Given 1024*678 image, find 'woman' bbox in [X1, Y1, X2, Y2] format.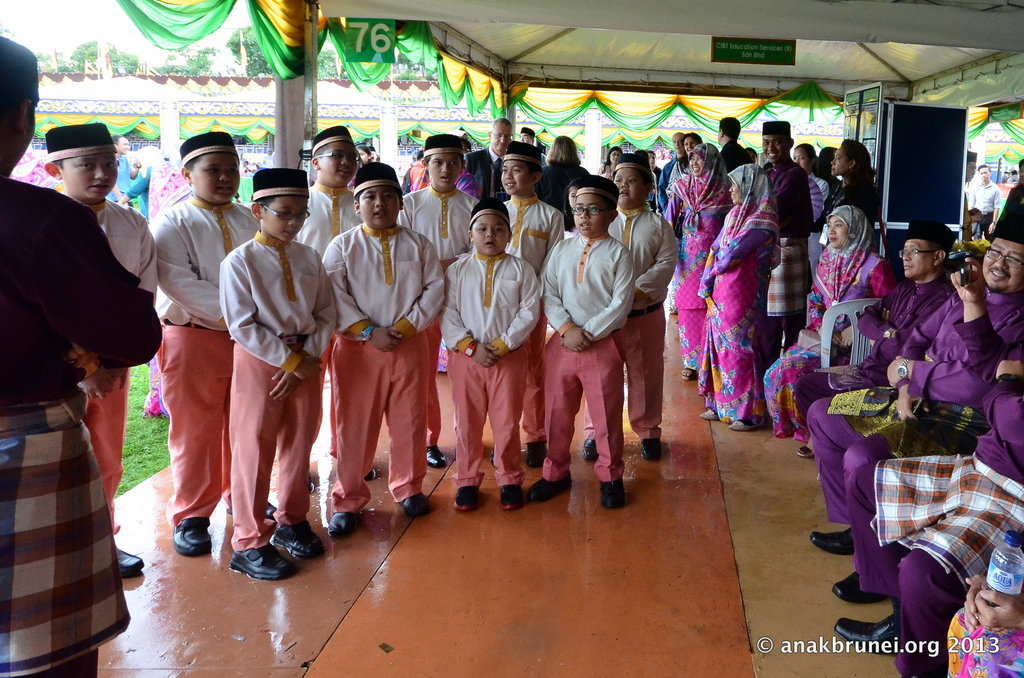
[538, 133, 591, 237].
